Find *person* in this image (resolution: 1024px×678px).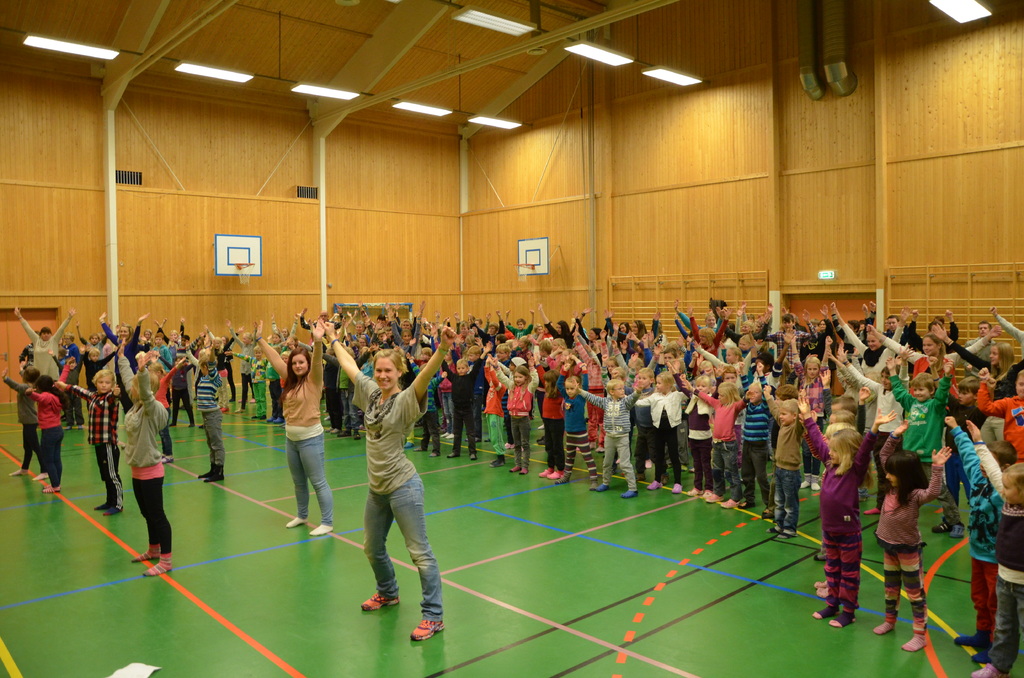
<bbox>256, 318, 323, 540</bbox>.
